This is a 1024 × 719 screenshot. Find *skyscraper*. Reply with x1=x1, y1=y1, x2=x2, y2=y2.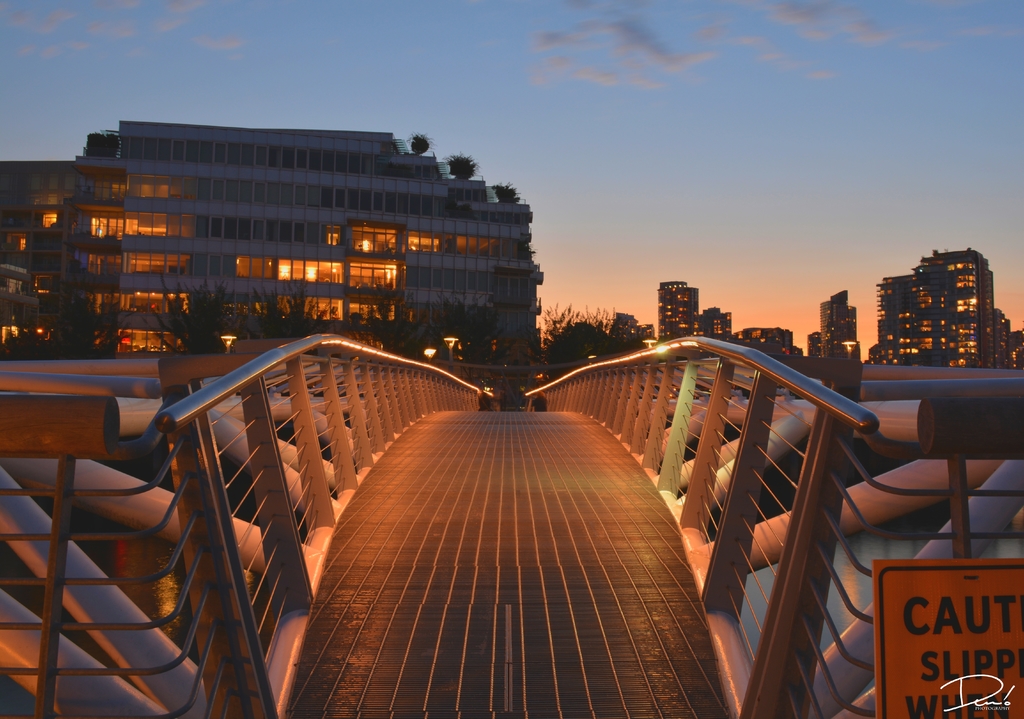
x1=638, y1=282, x2=704, y2=346.
